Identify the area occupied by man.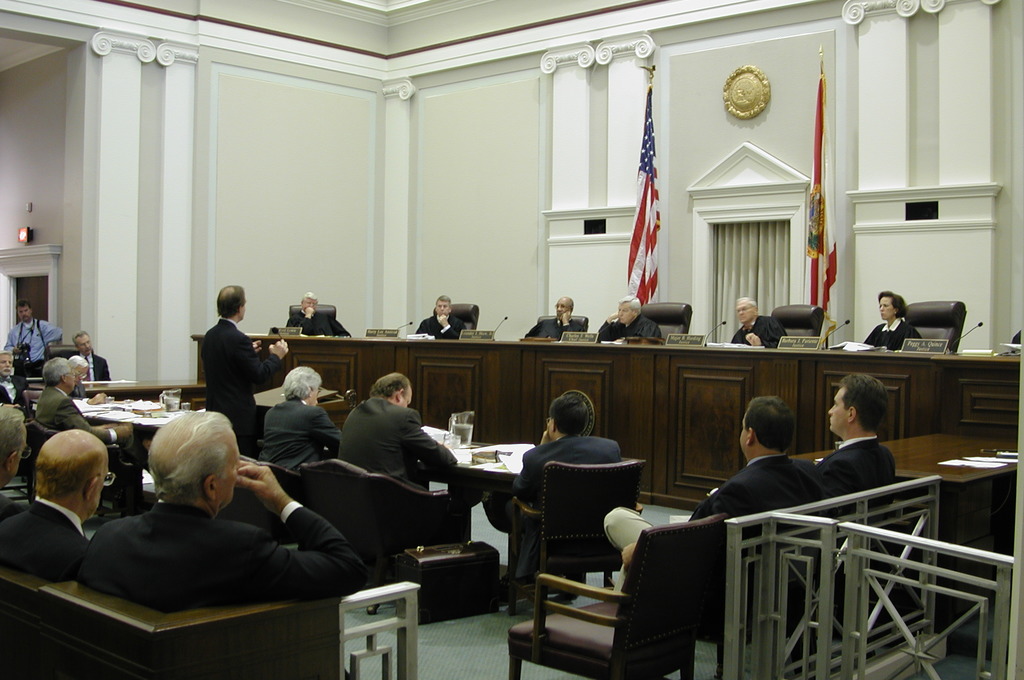
Area: select_region(200, 283, 283, 438).
